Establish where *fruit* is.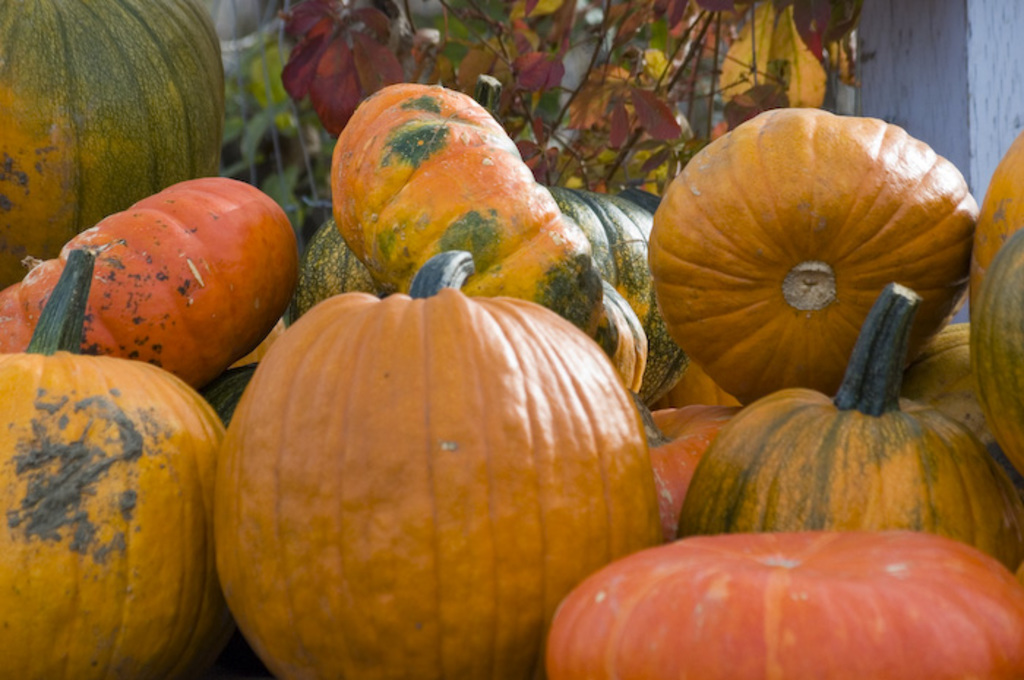
Established at l=206, t=250, r=660, b=679.
